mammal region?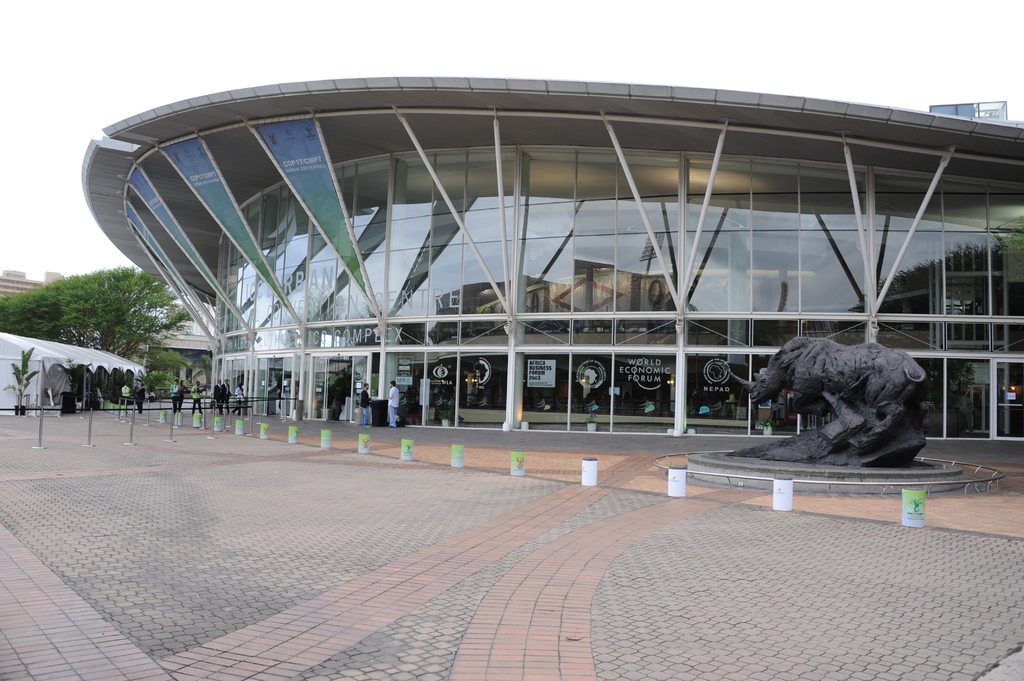
rect(169, 381, 177, 419)
